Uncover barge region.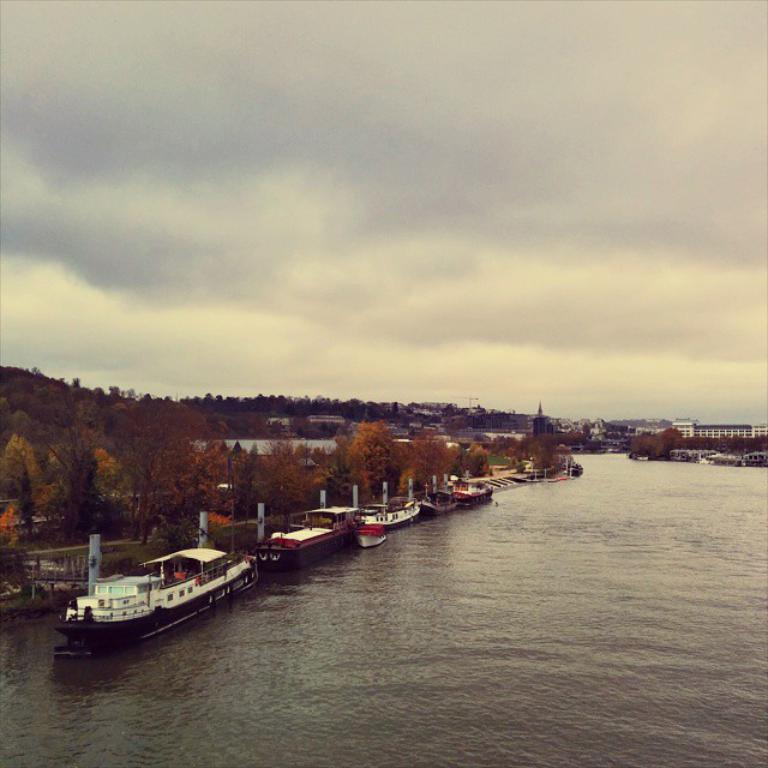
Uncovered: Rect(360, 498, 424, 534).
